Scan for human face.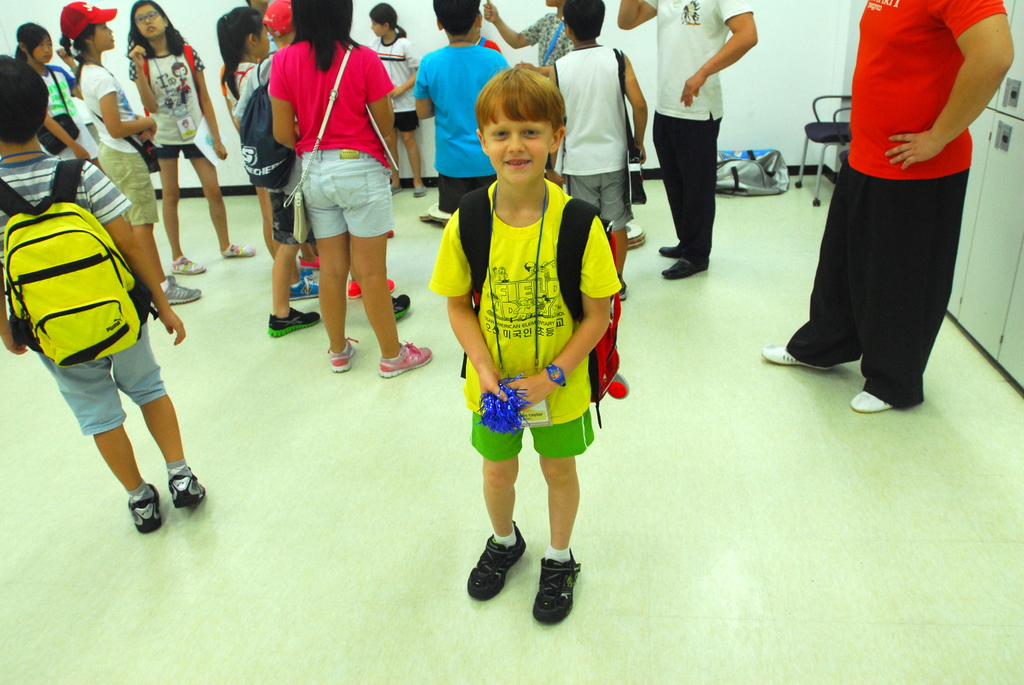
Scan result: left=488, top=100, right=550, bottom=182.
